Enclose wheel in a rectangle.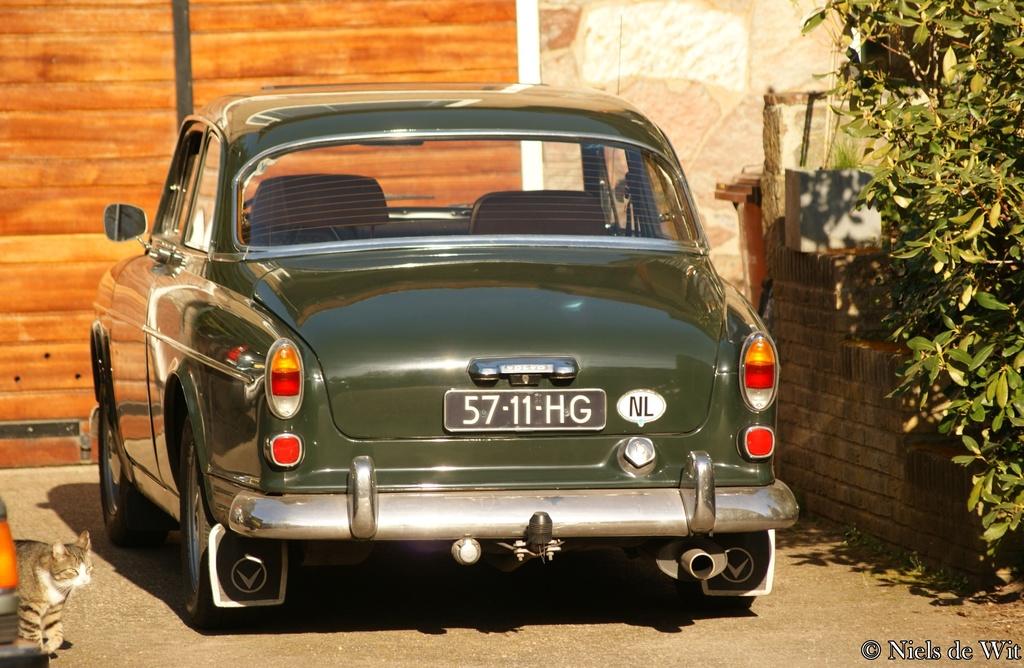
BBox(177, 414, 225, 626).
